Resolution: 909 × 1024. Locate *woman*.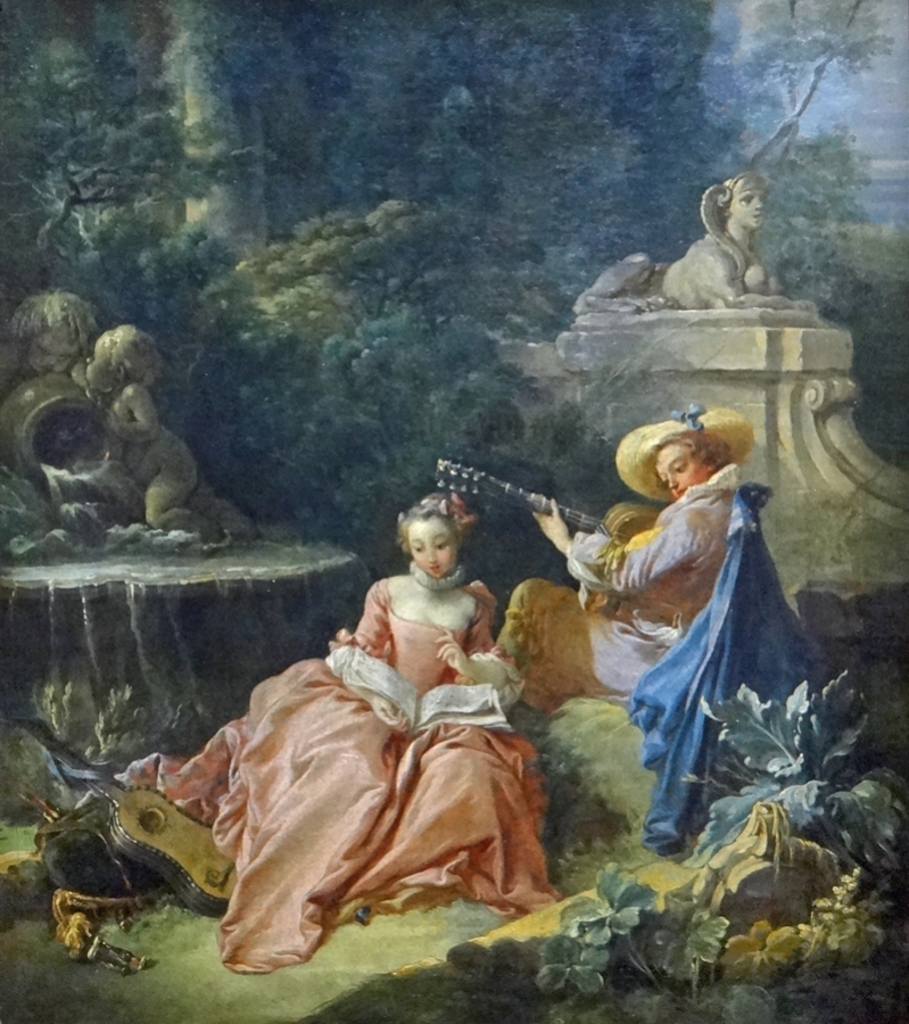
rect(191, 471, 557, 960).
